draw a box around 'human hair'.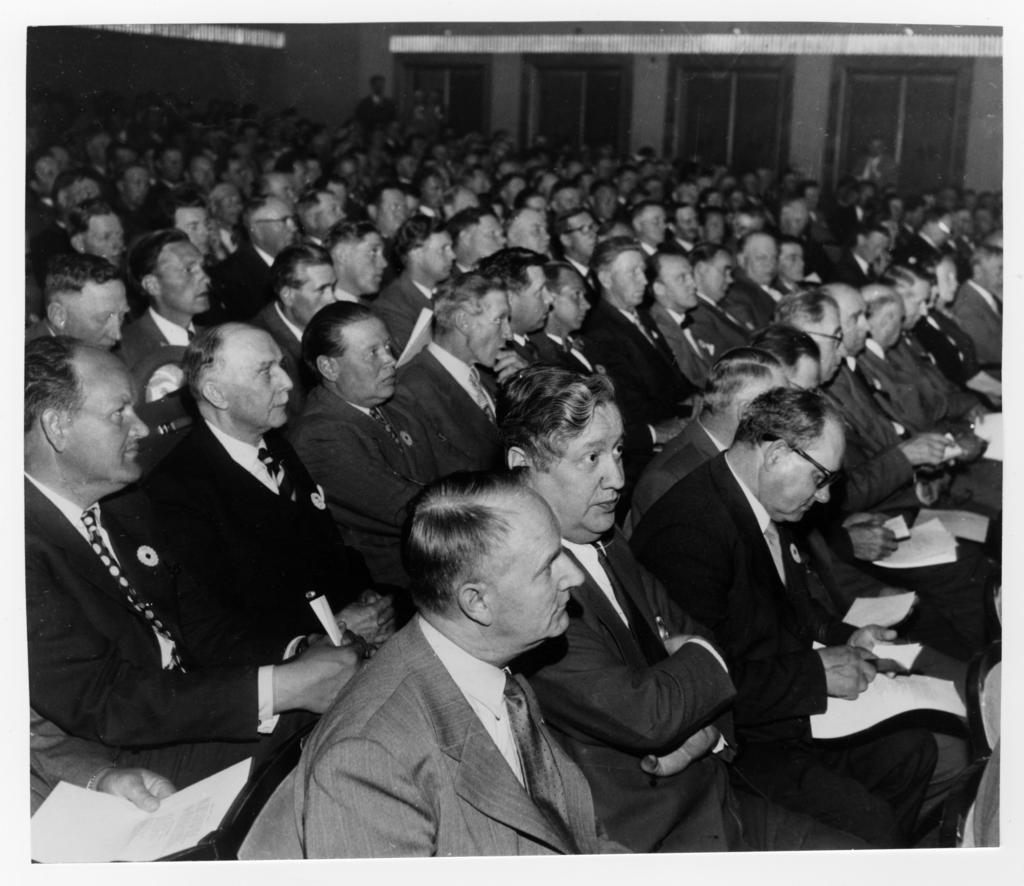
bbox=[23, 338, 88, 432].
